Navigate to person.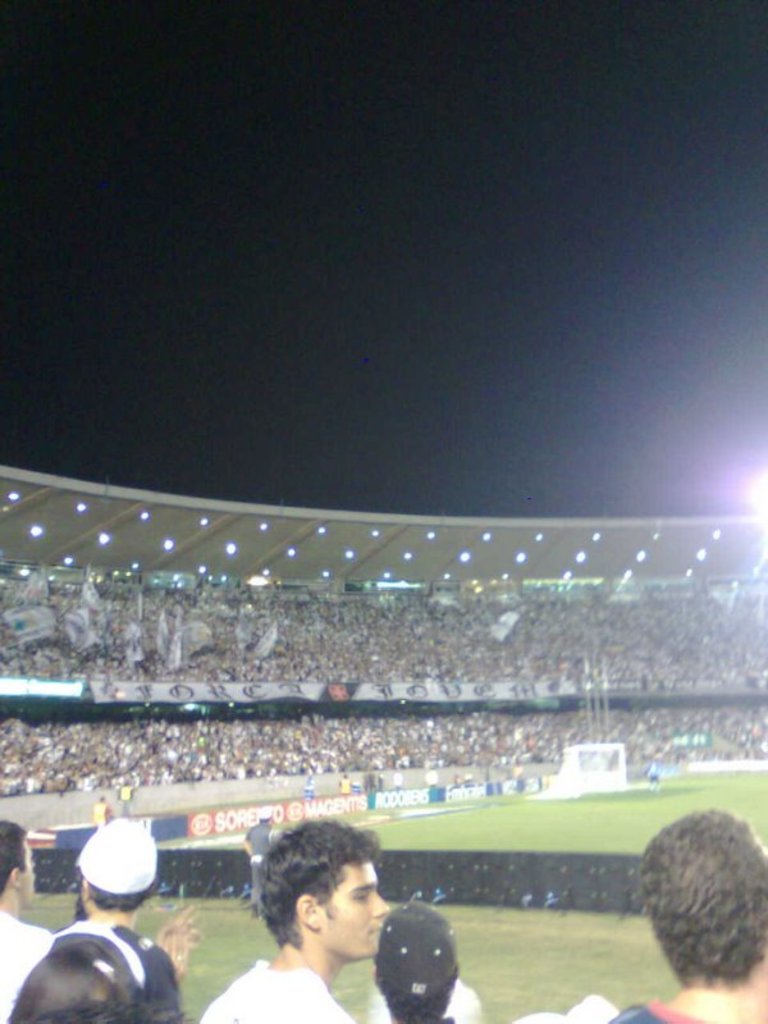
Navigation target: bbox(72, 815, 209, 995).
